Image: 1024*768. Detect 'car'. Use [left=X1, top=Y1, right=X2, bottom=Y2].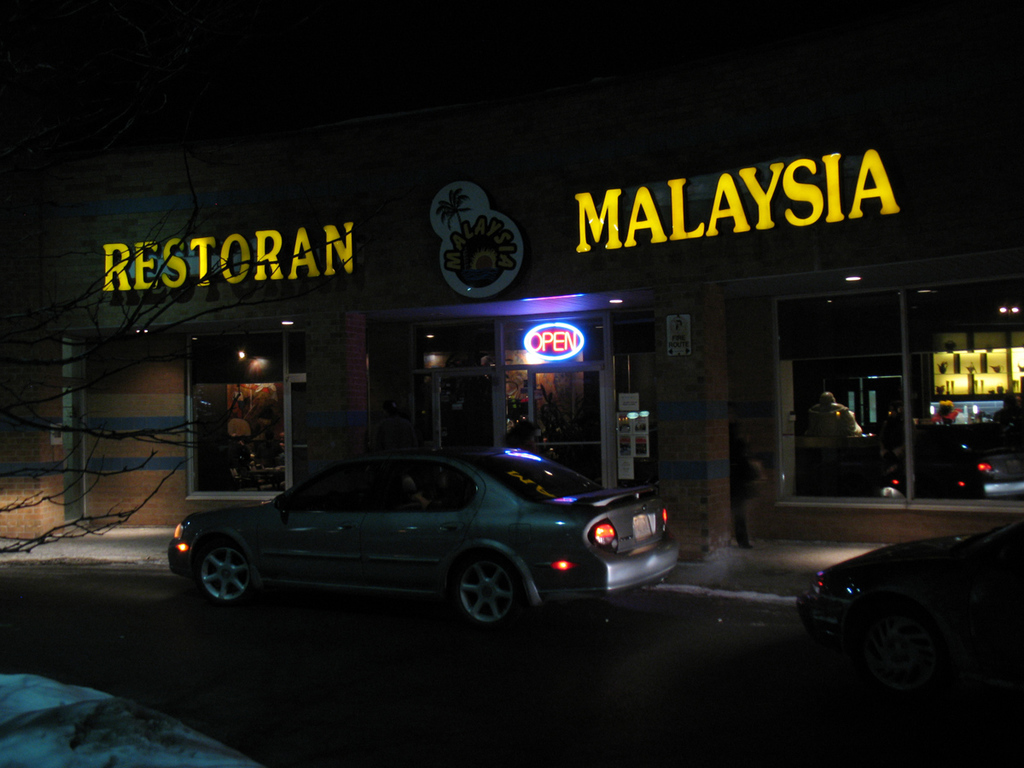
[left=171, top=442, right=684, bottom=633].
